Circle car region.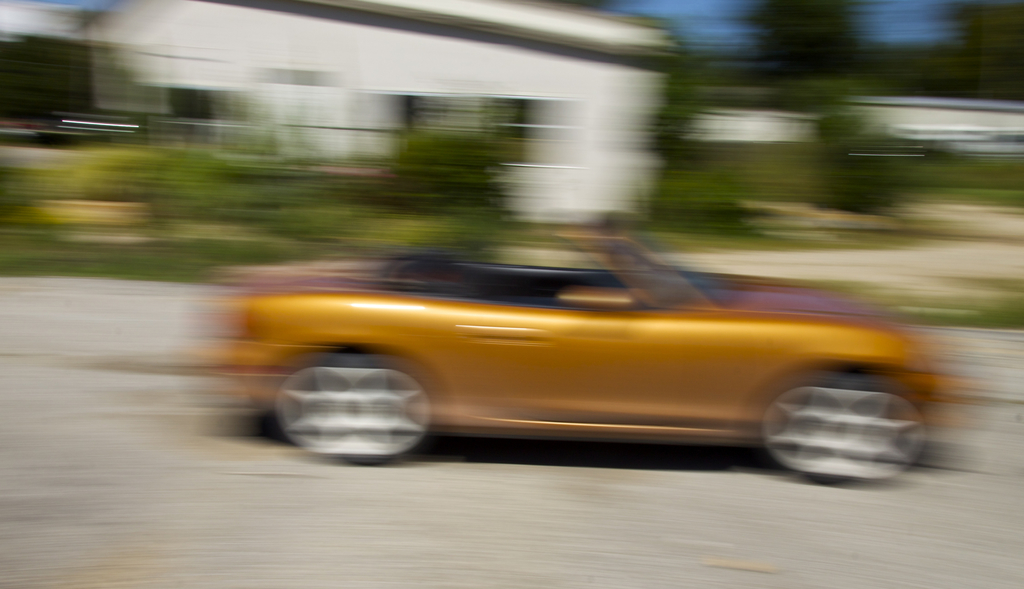
Region: [225,217,948,481].
